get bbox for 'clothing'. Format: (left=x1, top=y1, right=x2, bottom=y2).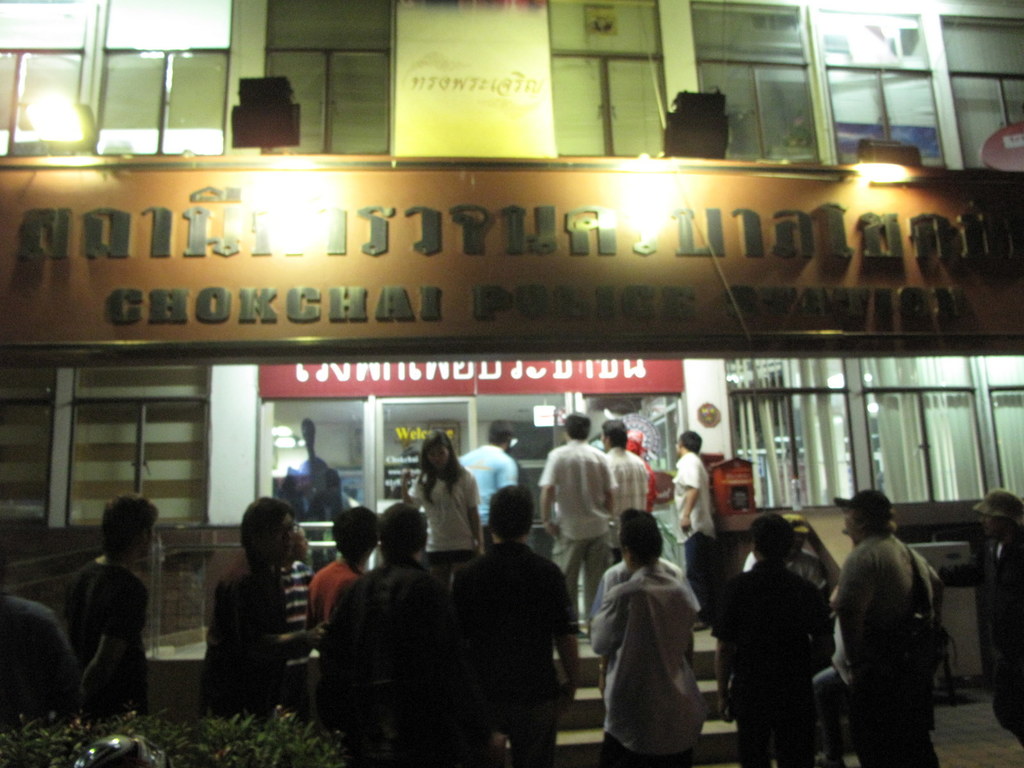
(left=539, top=440, right=616, bottom=634).
